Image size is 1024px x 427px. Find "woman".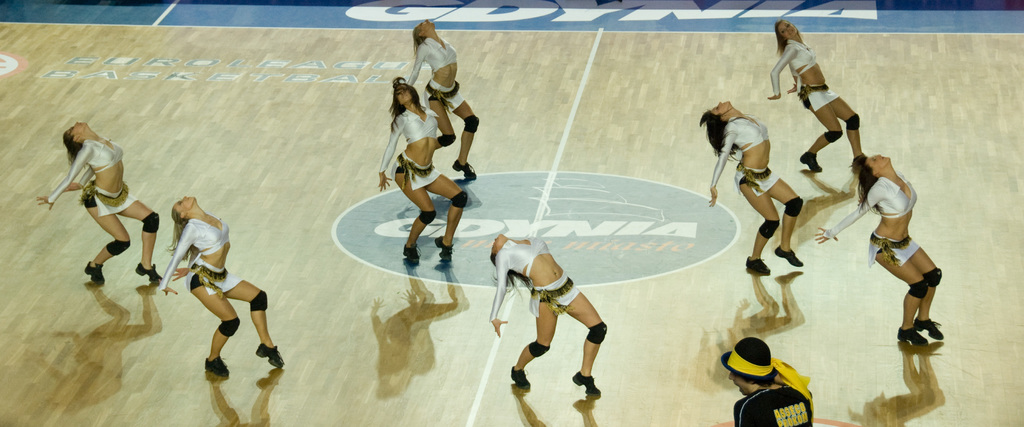
x1=155, y1=195, x2=291, y2=383.
